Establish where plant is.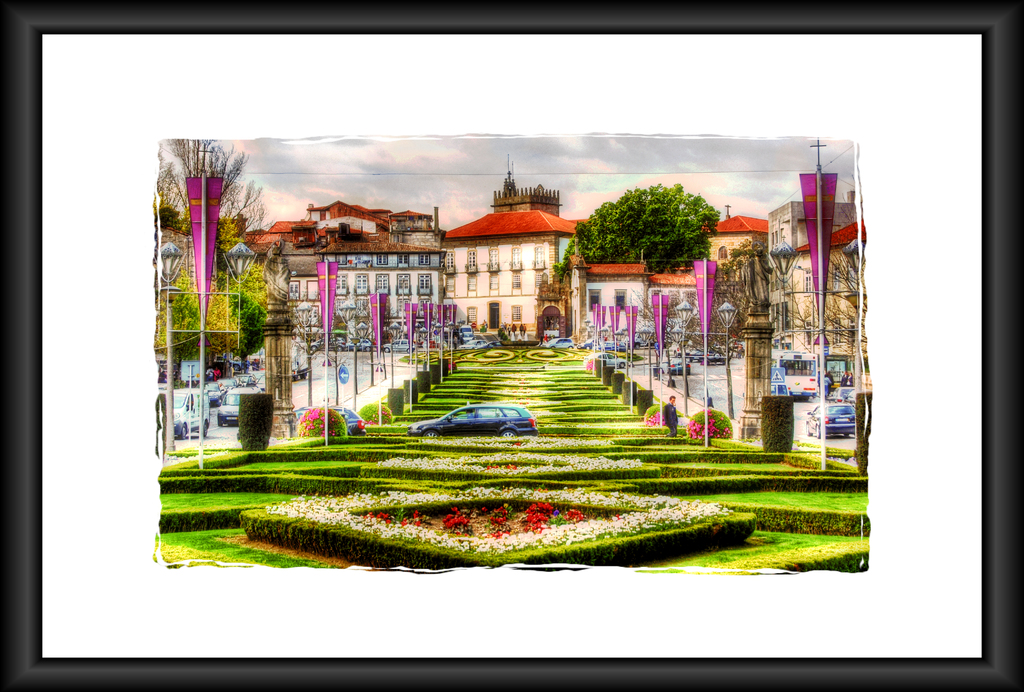
Established at BBox(763, 394, 794, 450).
